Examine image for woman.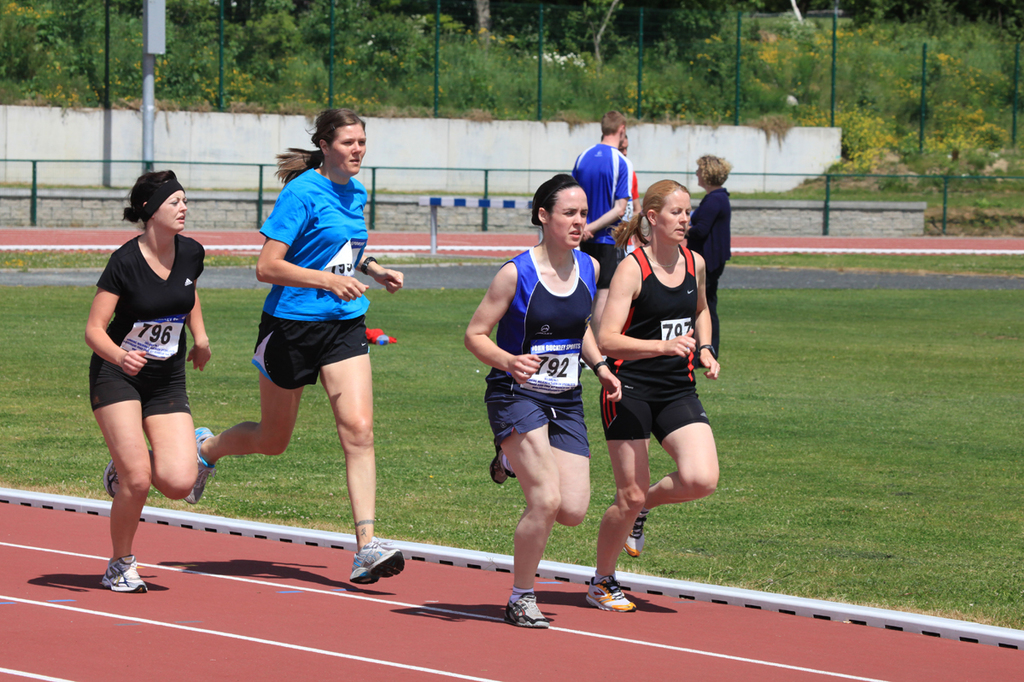
Examination result: detection(464, 171, 622, 628).
